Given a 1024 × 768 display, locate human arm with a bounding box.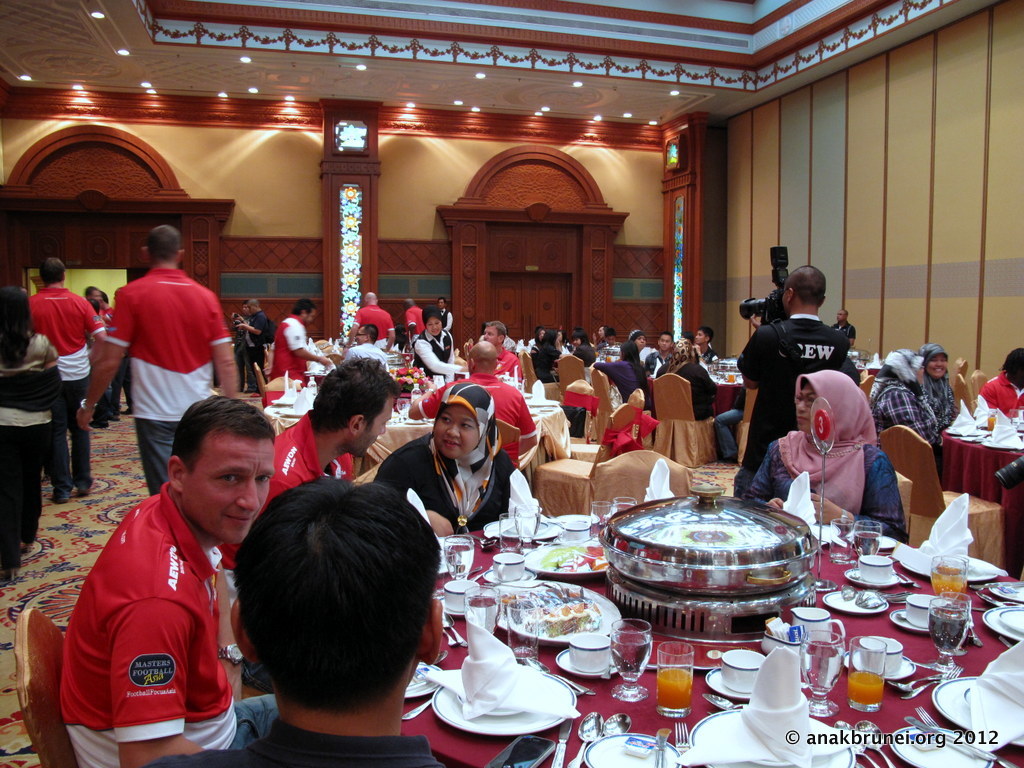
Located: x1=979 y1=379 x2=1001 y2=431.
